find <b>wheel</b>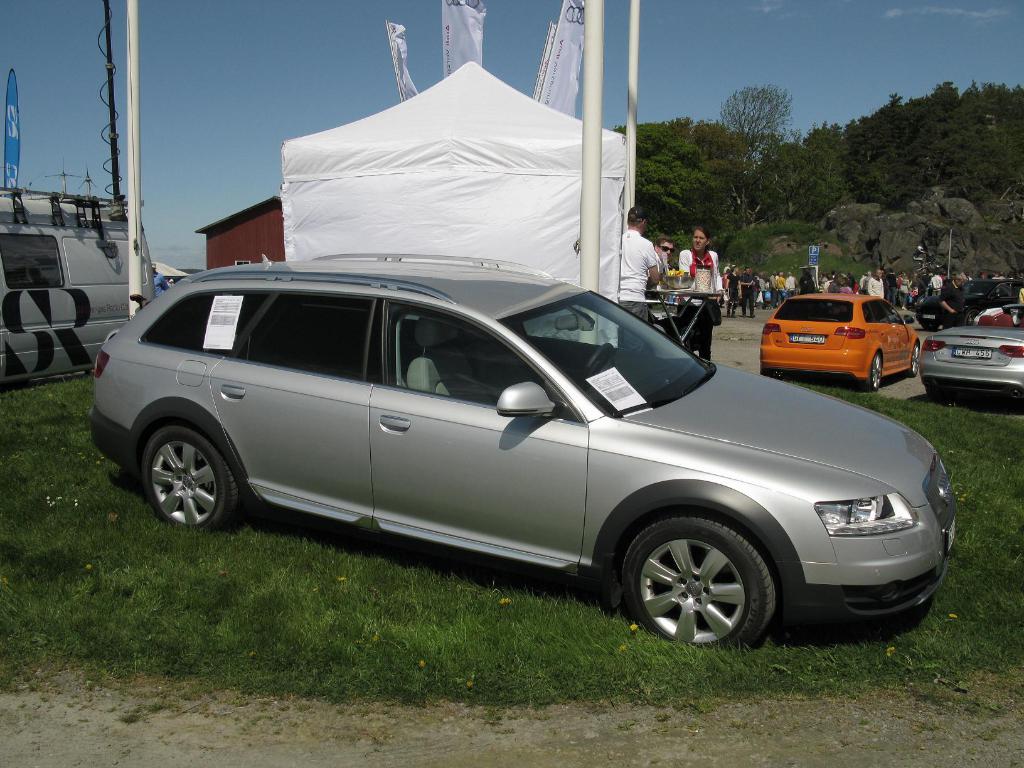
{"left": 614, "top": 511, "right": 780, "bottom": 653}
